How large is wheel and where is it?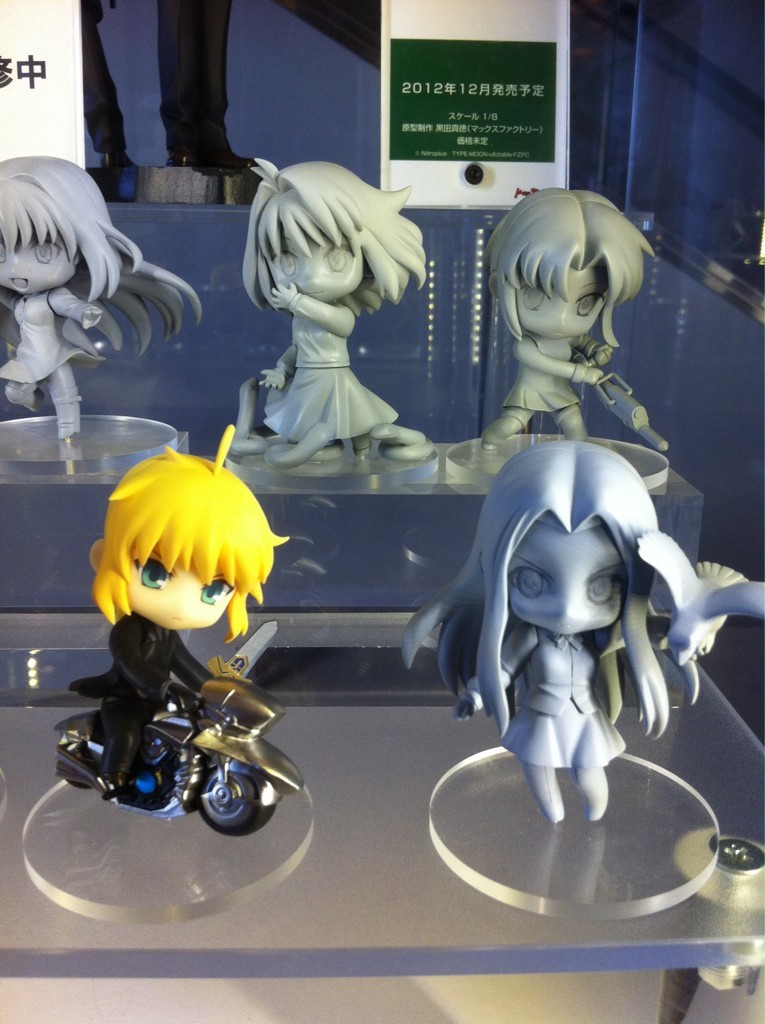
Bounding box: 180,763,273,838.
